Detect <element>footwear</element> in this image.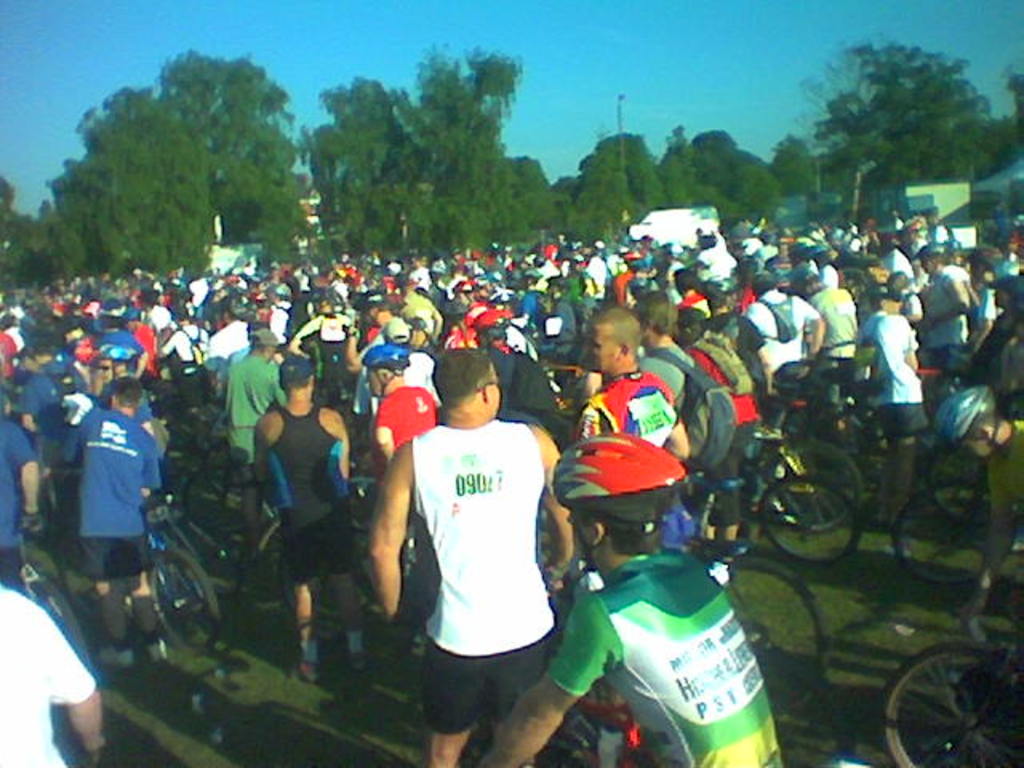
Detection: detection(334, 659, 365, 677).
